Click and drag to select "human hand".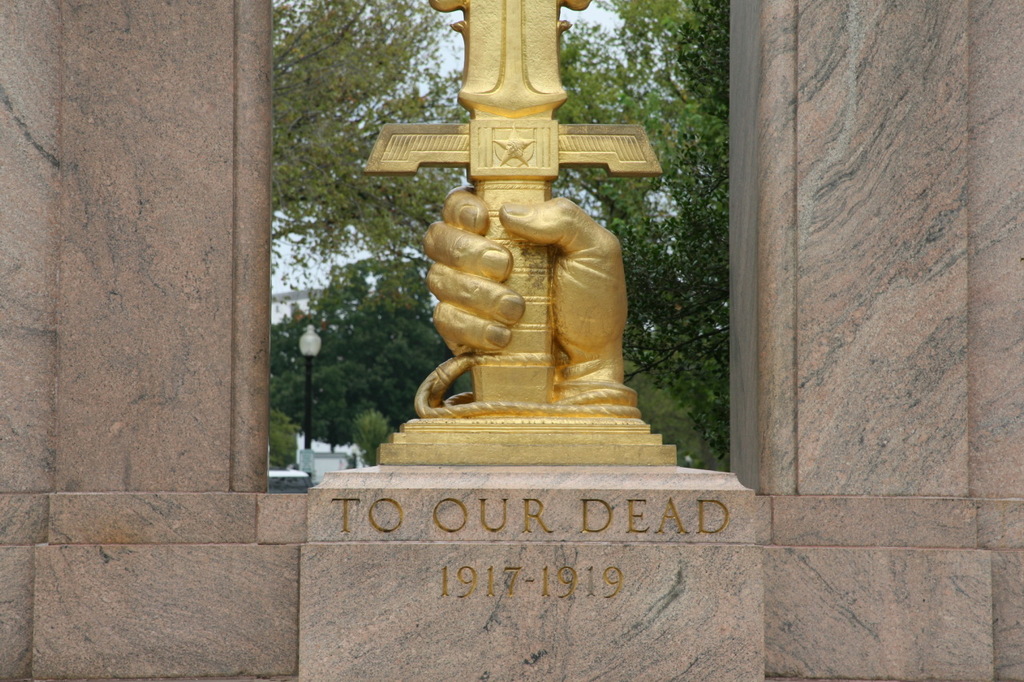
Selection: 417, 182, 646, 358.
